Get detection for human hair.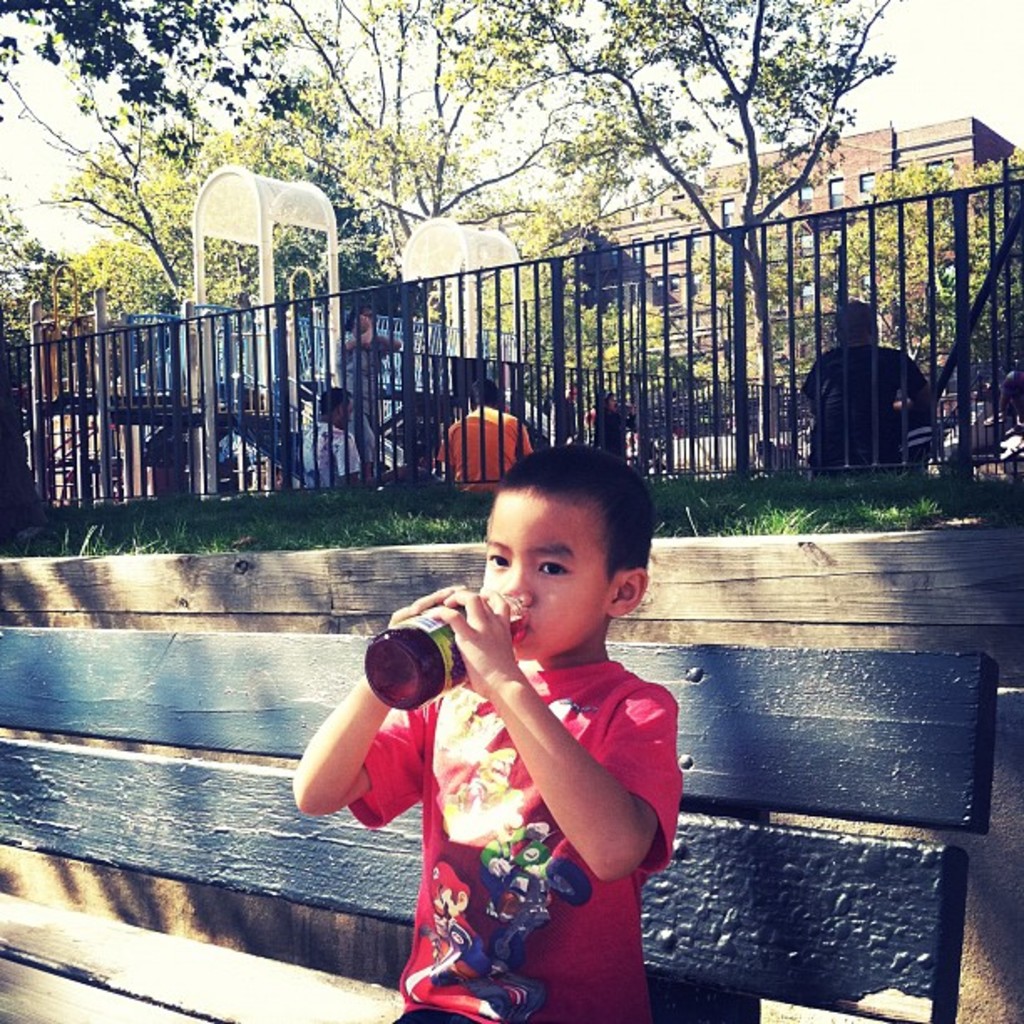
Detection: [470,376,500,408].
